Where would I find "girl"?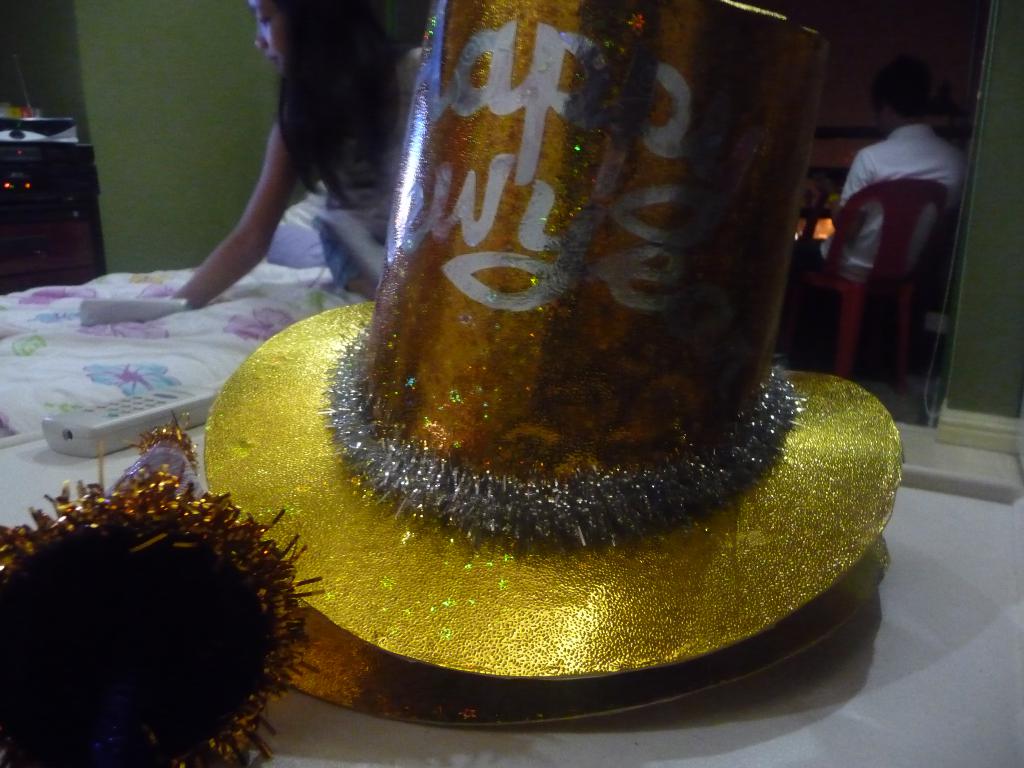
At x1=138, y1=0, x2=422, y2=296.
